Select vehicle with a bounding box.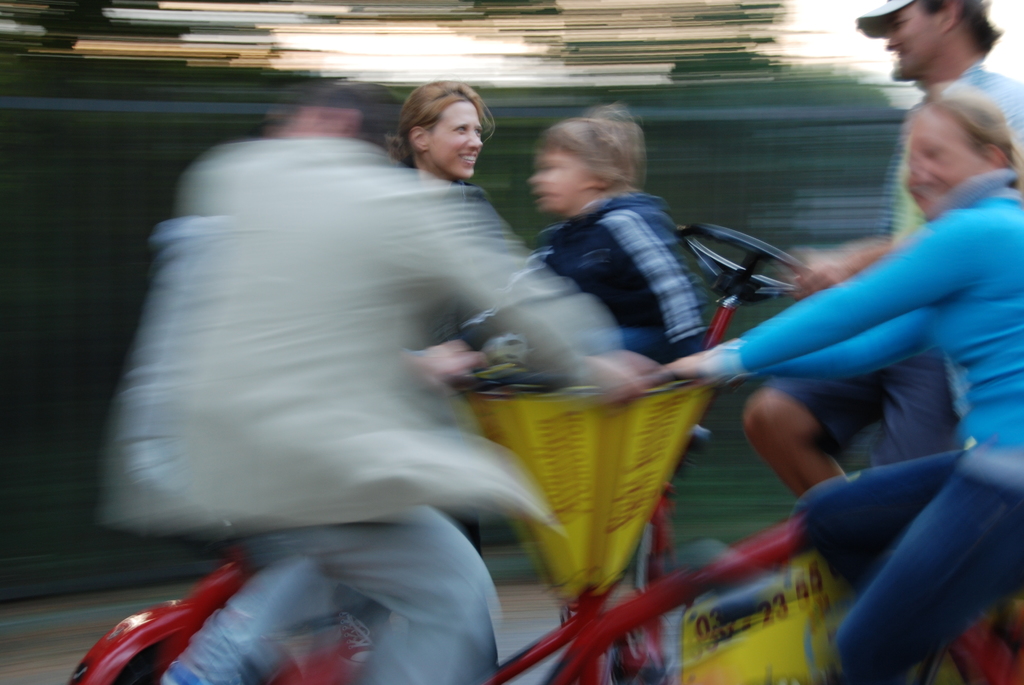
541:225:1023:684.
